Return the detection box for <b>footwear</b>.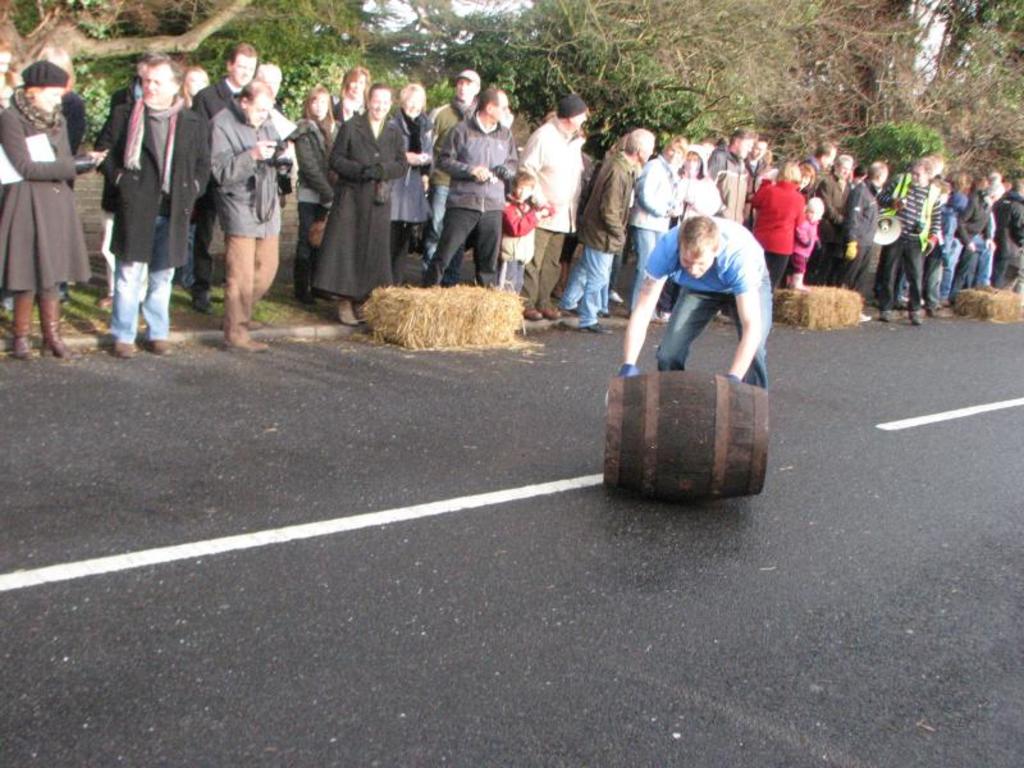
box=[527, 303, 545, 328].
